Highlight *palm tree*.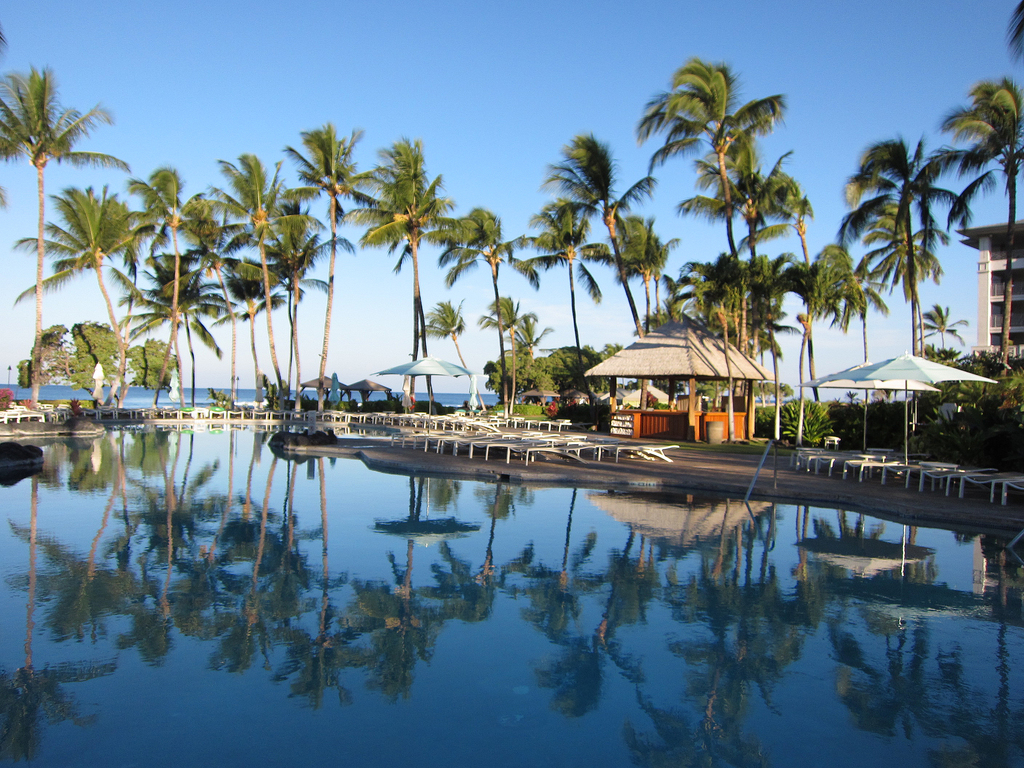
Highlighted region: (810,239,865,442).
